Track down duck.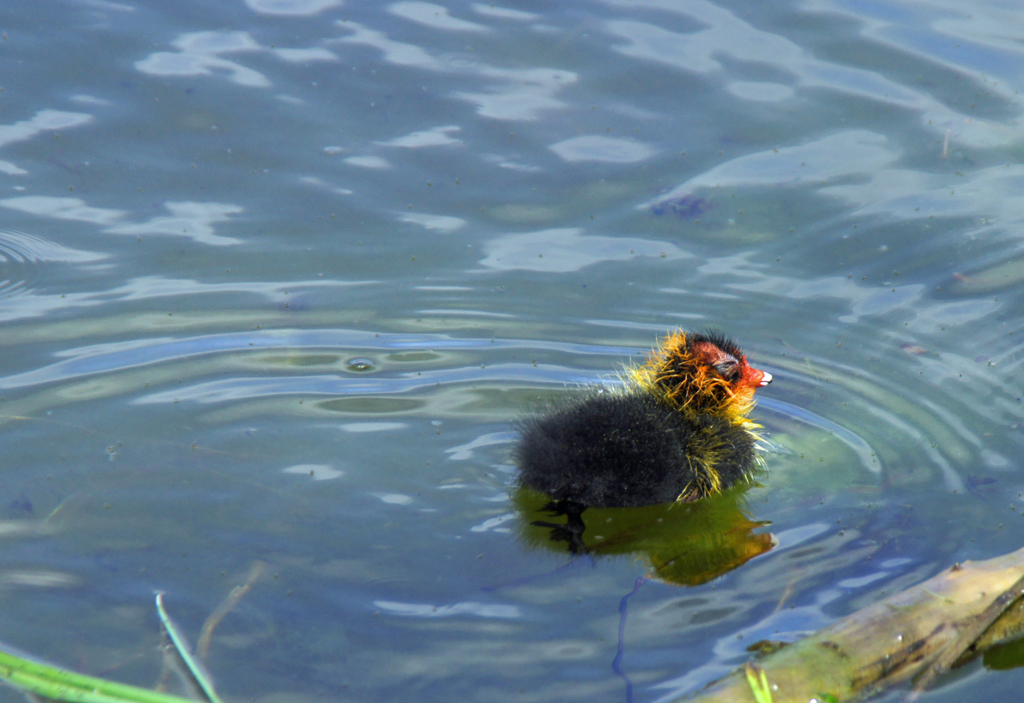
Tracked to (left=497, top=314, right=796, bottom=551).
